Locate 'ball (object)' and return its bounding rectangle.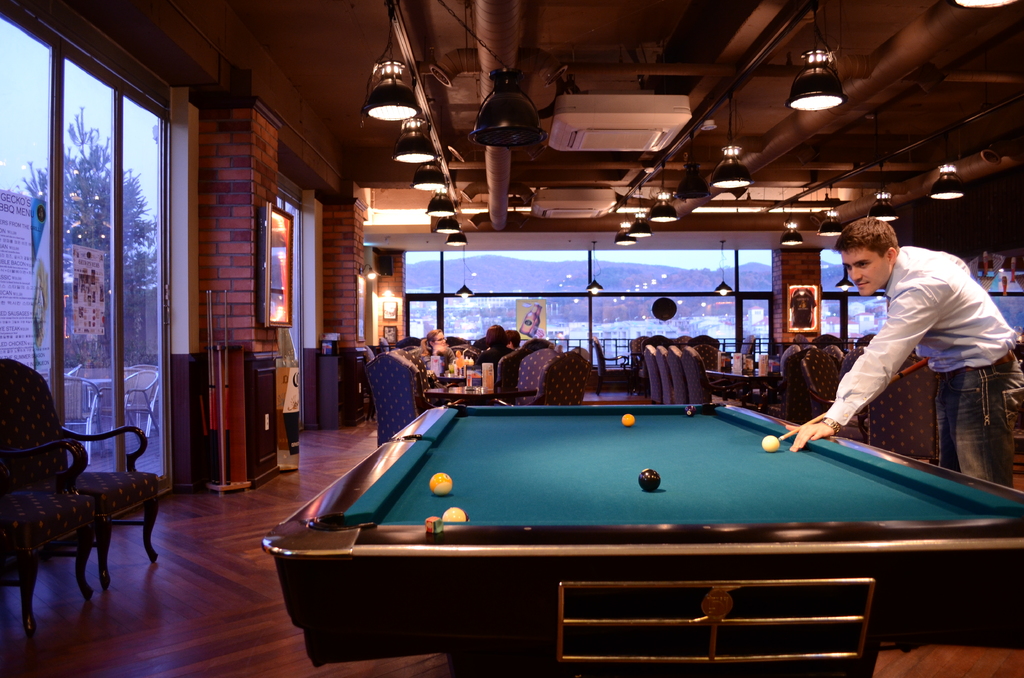
(445, 508, 466, 519).
